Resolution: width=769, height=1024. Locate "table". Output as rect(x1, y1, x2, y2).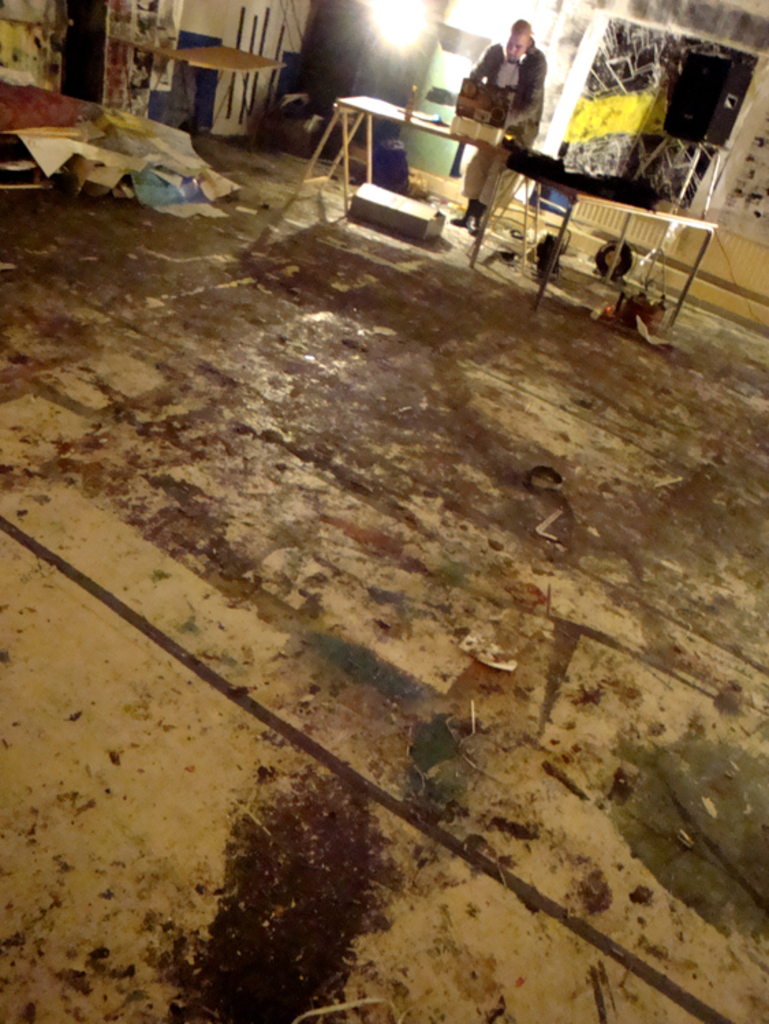
rect(107, 27, 326, 123).
